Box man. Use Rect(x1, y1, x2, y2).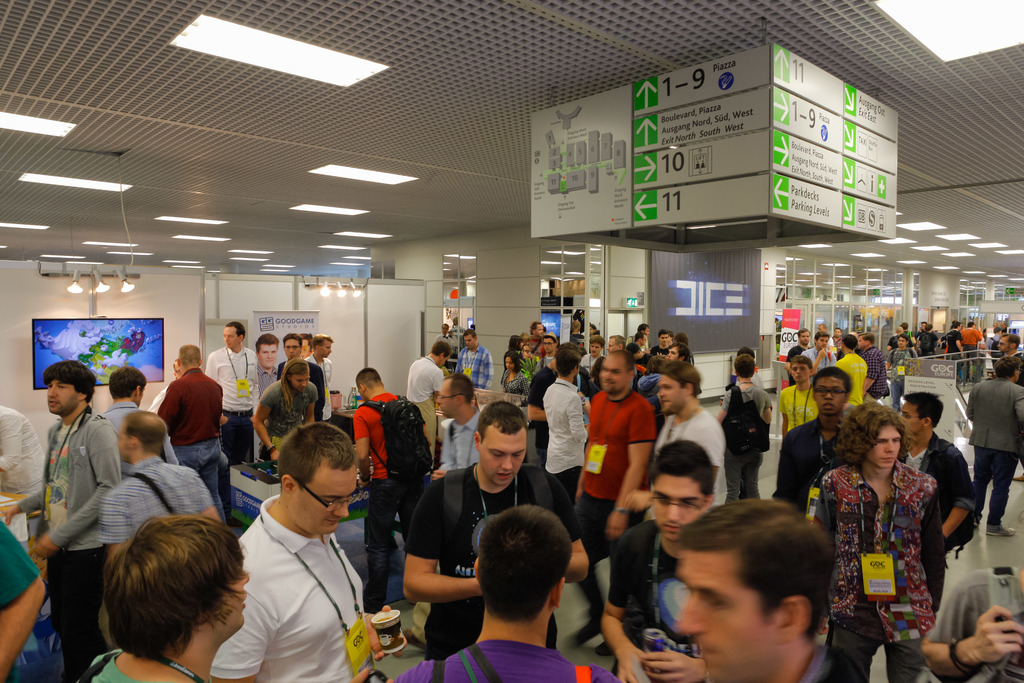
Rect(771, 363, 866, 500).
